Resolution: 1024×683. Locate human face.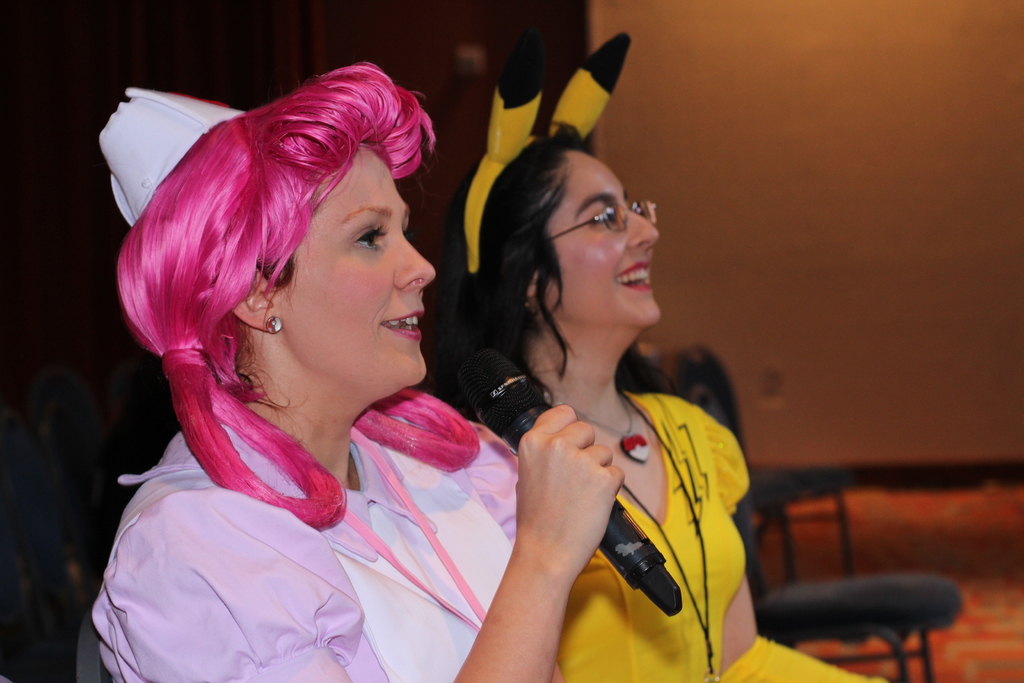
region(556, 145, 661, 327).
